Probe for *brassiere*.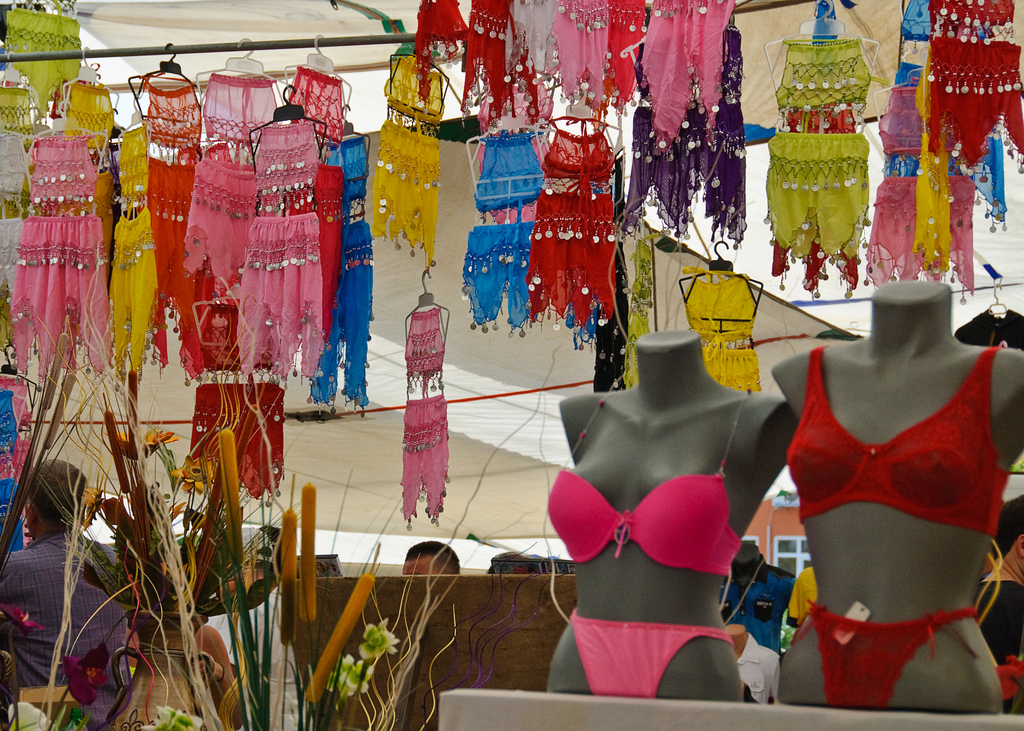
Probe result: (x1=782, y1=341, x2=1015, y2=536).
